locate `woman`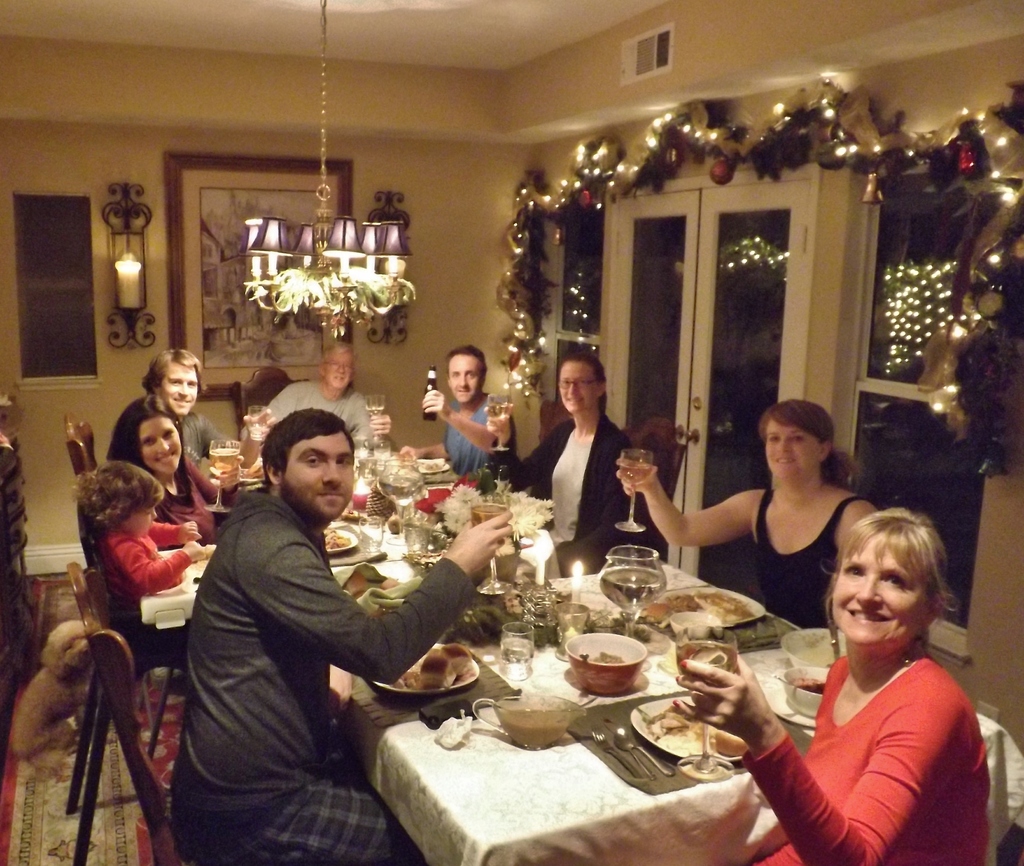
left=108, top=401, right=239, bottom=551
